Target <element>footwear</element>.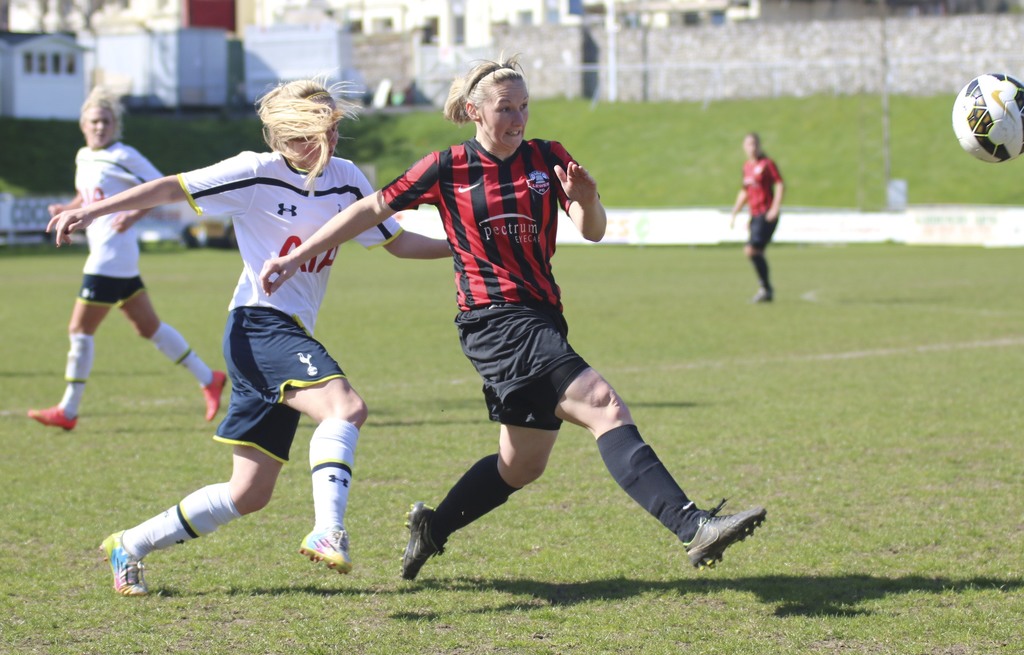
Target region: pyautogui.locateOnScreen(682, 505, 769, 567).
